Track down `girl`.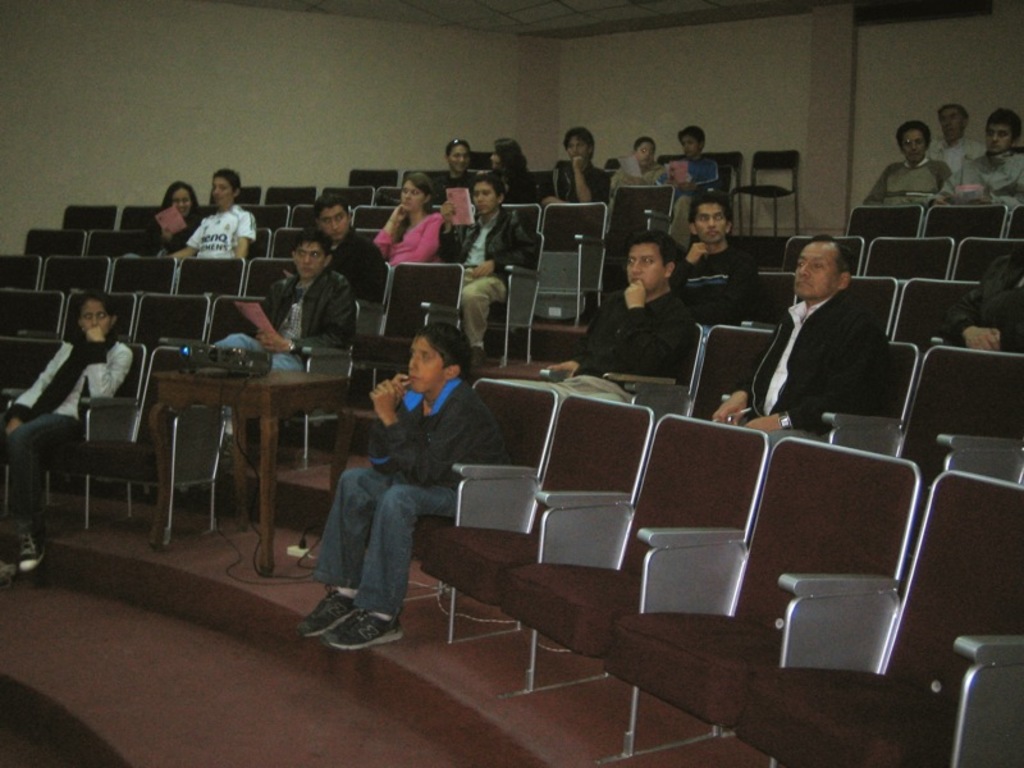
Tracked to 0, 285, 132, 575.
